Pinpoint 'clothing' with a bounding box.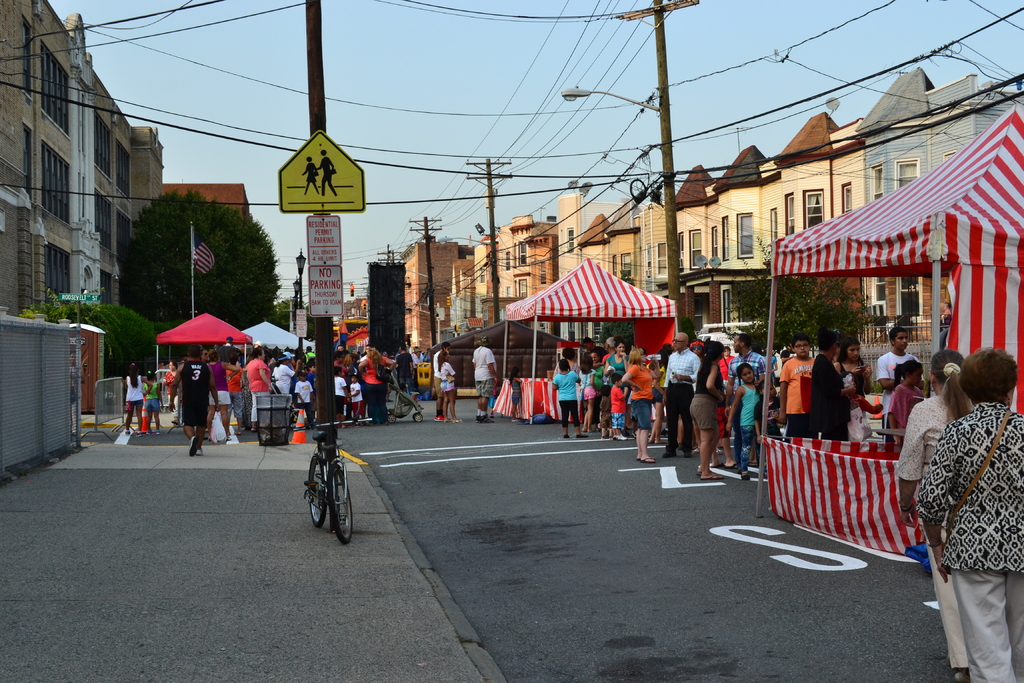
Rect(161, 372, 173, 395).
